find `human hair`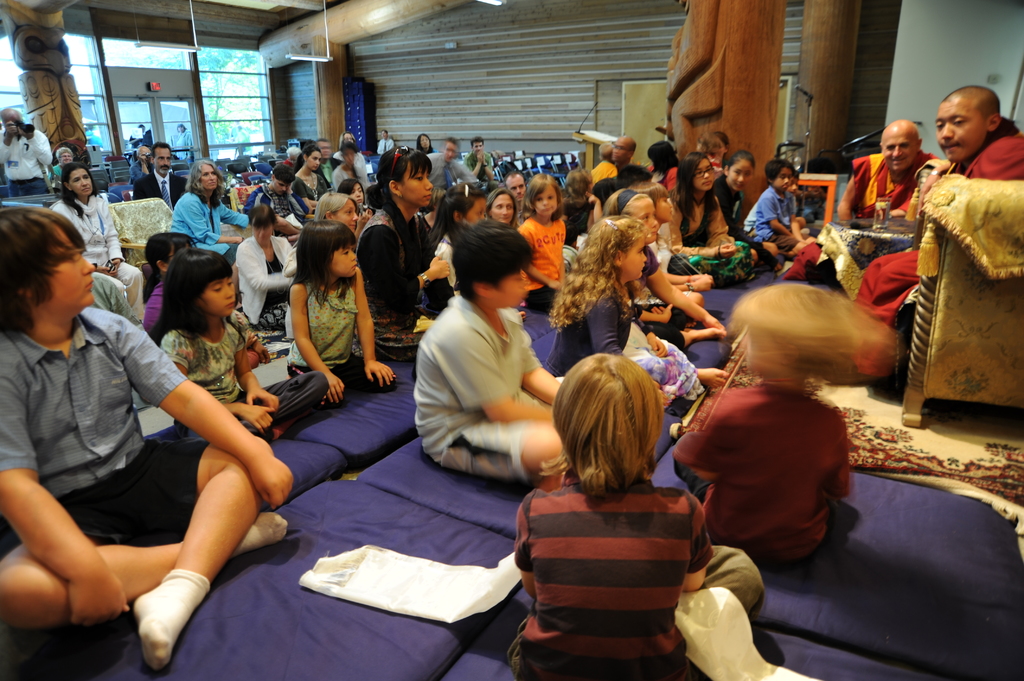
x1=473 y1=137 x2=486 y2=147
